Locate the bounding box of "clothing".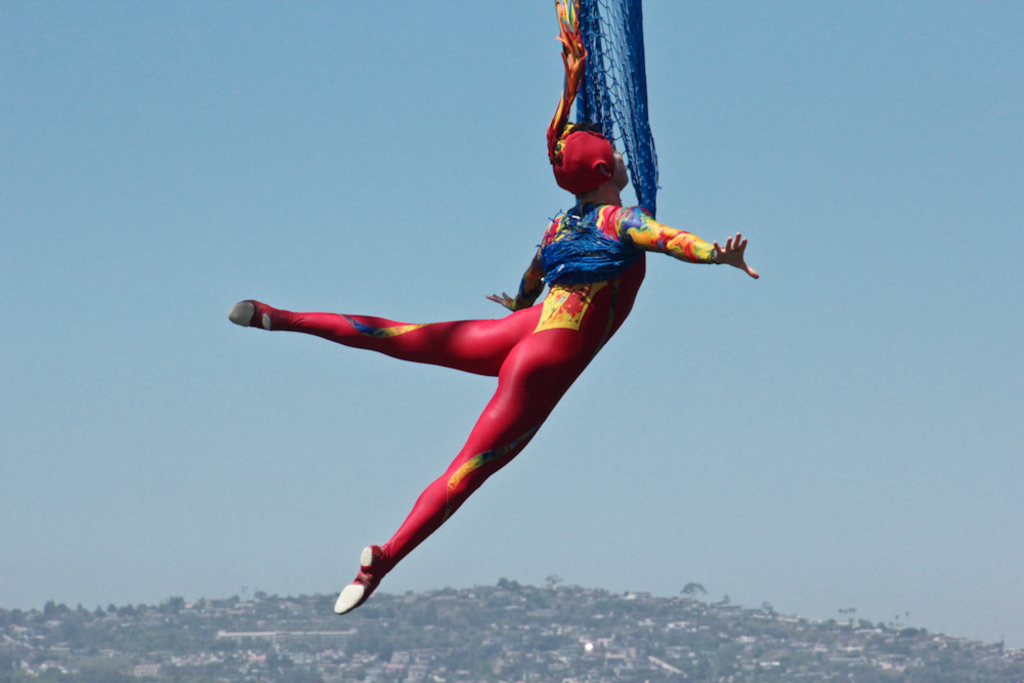
Bounding box: 294,183,720,567.
